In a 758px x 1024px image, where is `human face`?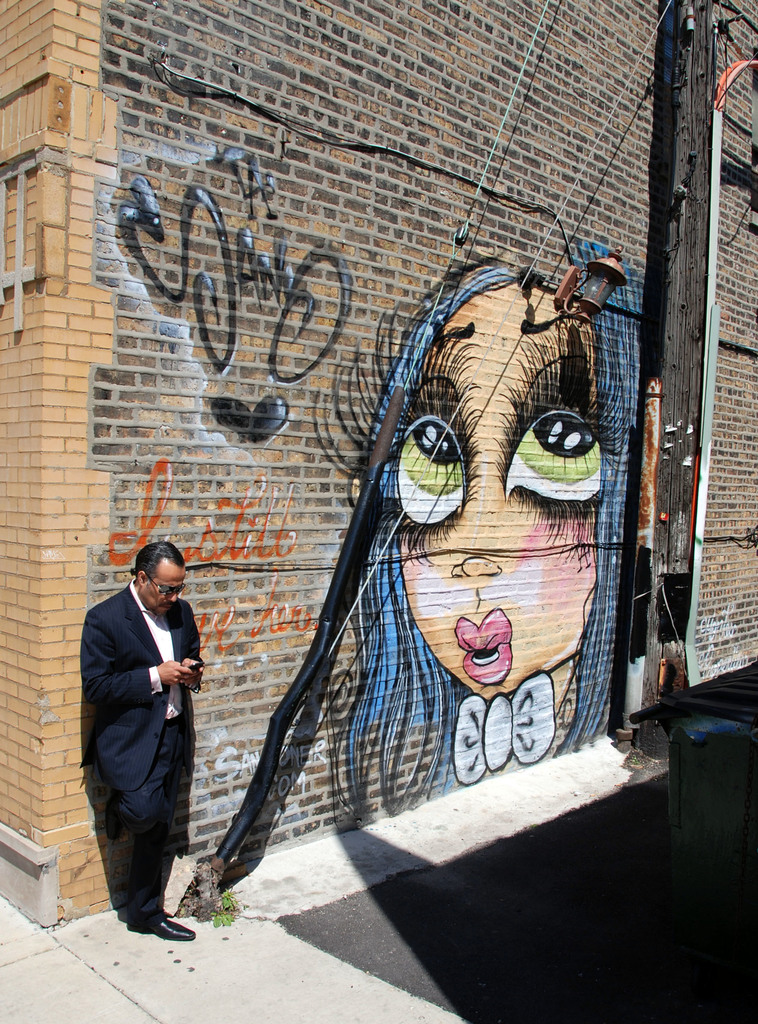
396/277/583/704.
